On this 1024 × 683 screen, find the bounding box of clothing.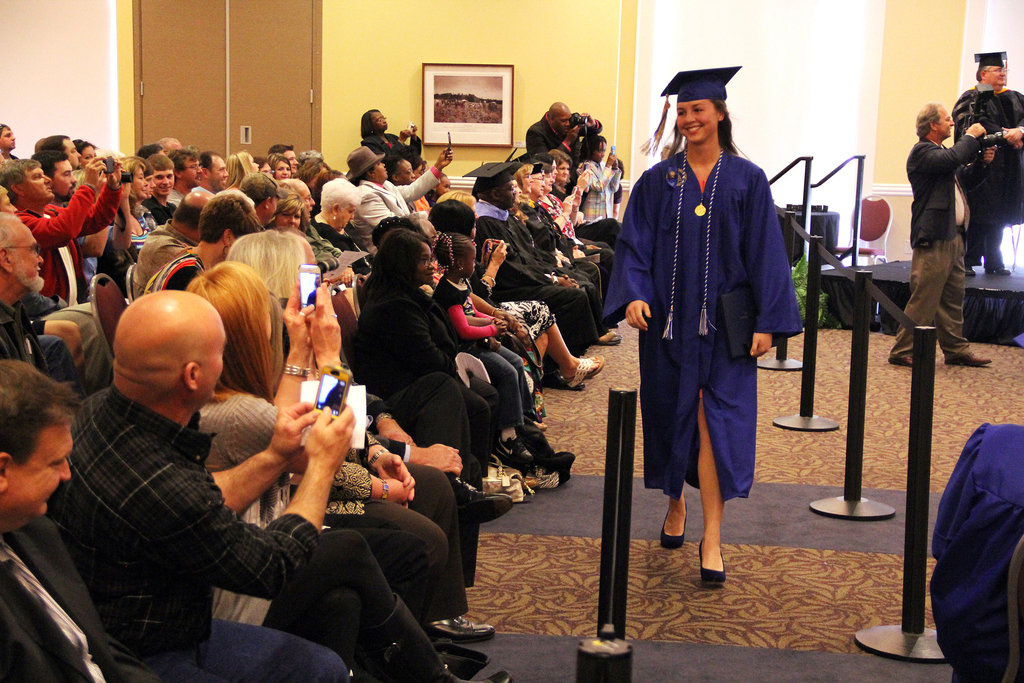
Bounding box: BBox(0, 509, 196, 682).
